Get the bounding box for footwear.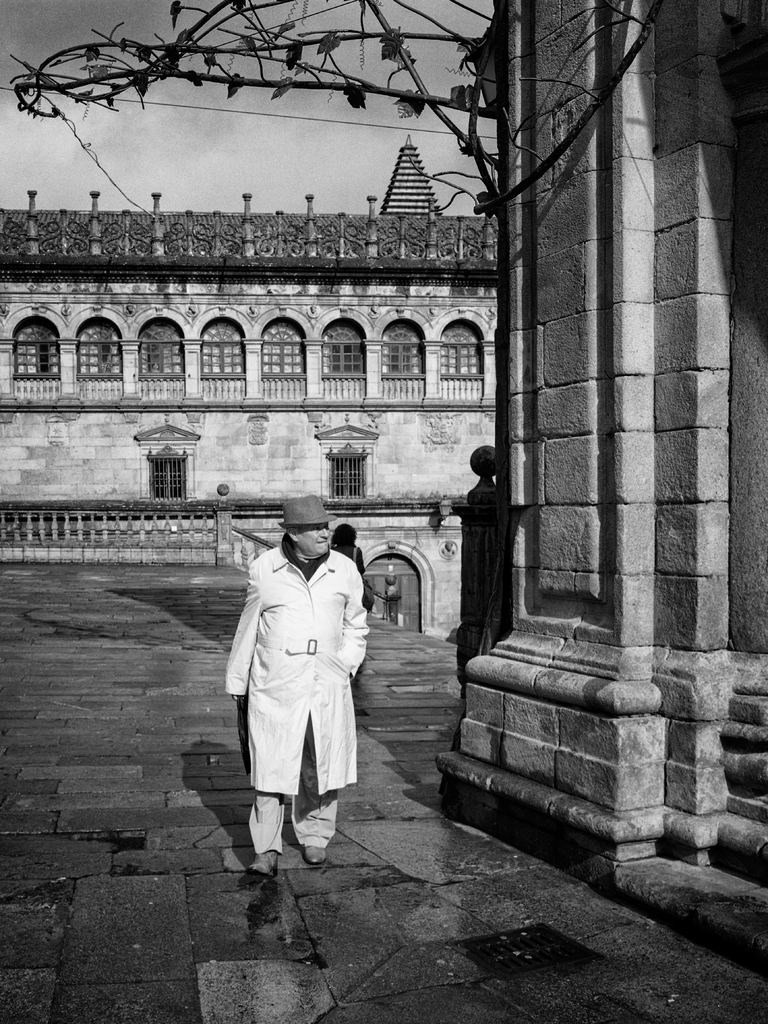
(x1=303, y1=843, x2=330, y2=865).
